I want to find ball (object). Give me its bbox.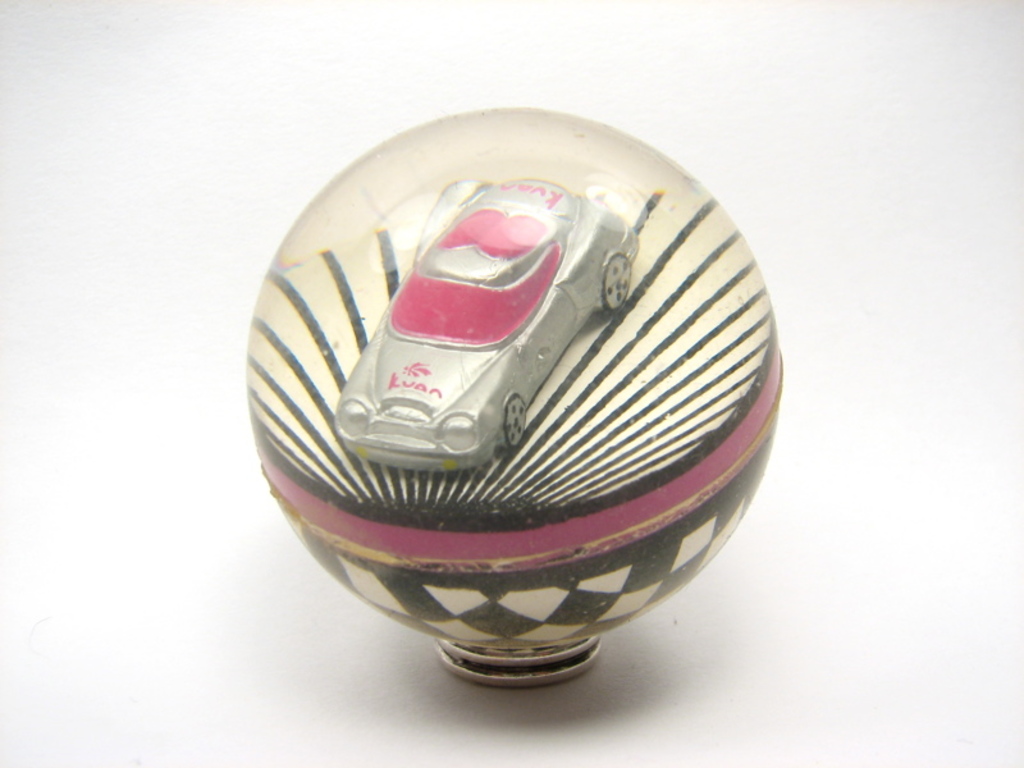
244,110,782,652.
